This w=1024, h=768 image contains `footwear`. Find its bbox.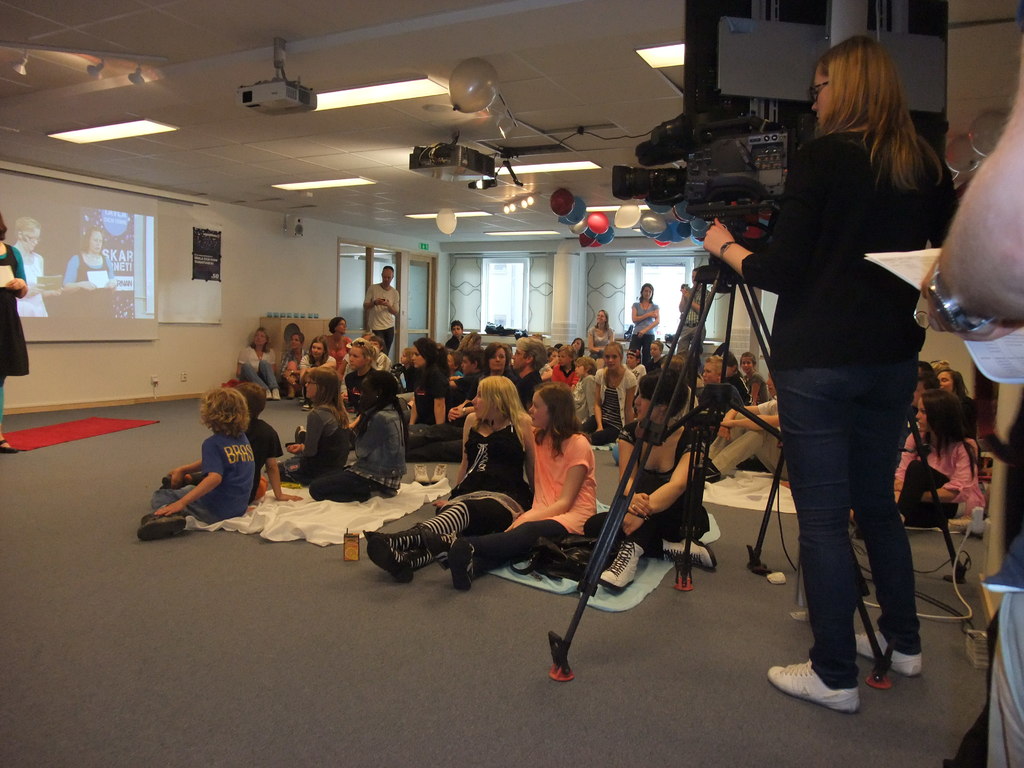
crop(303, 402, 309, 408).
